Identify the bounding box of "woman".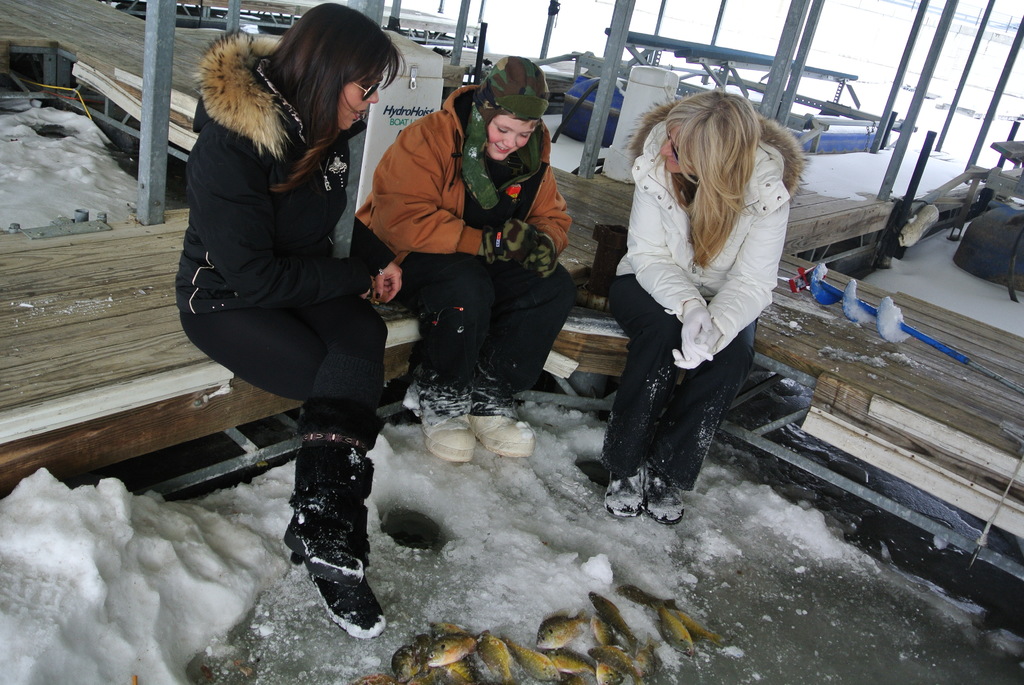
left=611, top=91, right=793, bottom=523.
